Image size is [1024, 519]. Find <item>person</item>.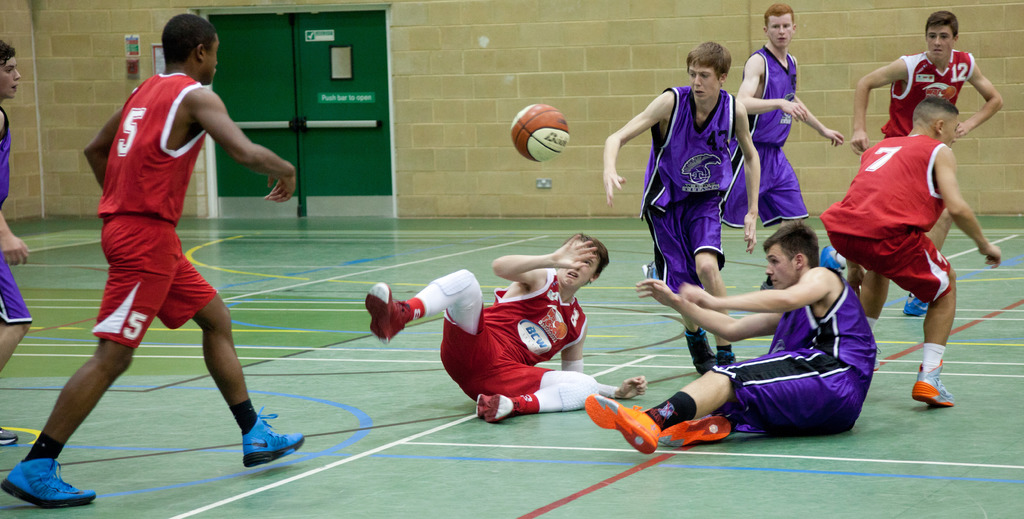
select_region(849, 13, 1005, 315).
